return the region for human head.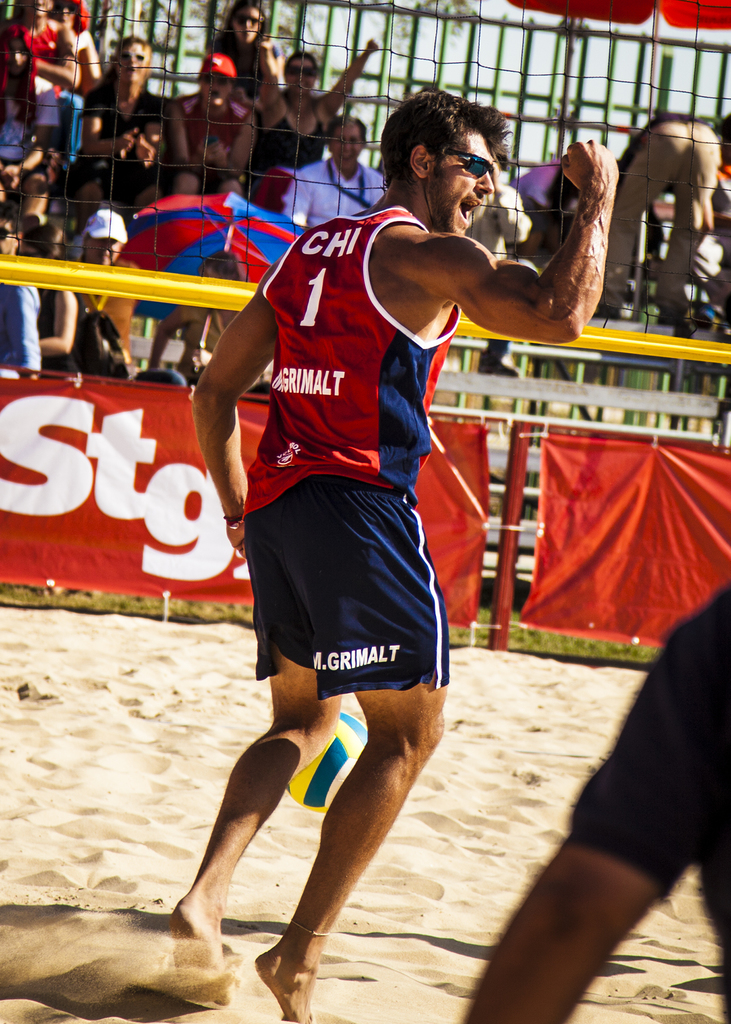
x1=330 y1=120 x2=365 y2=179.
